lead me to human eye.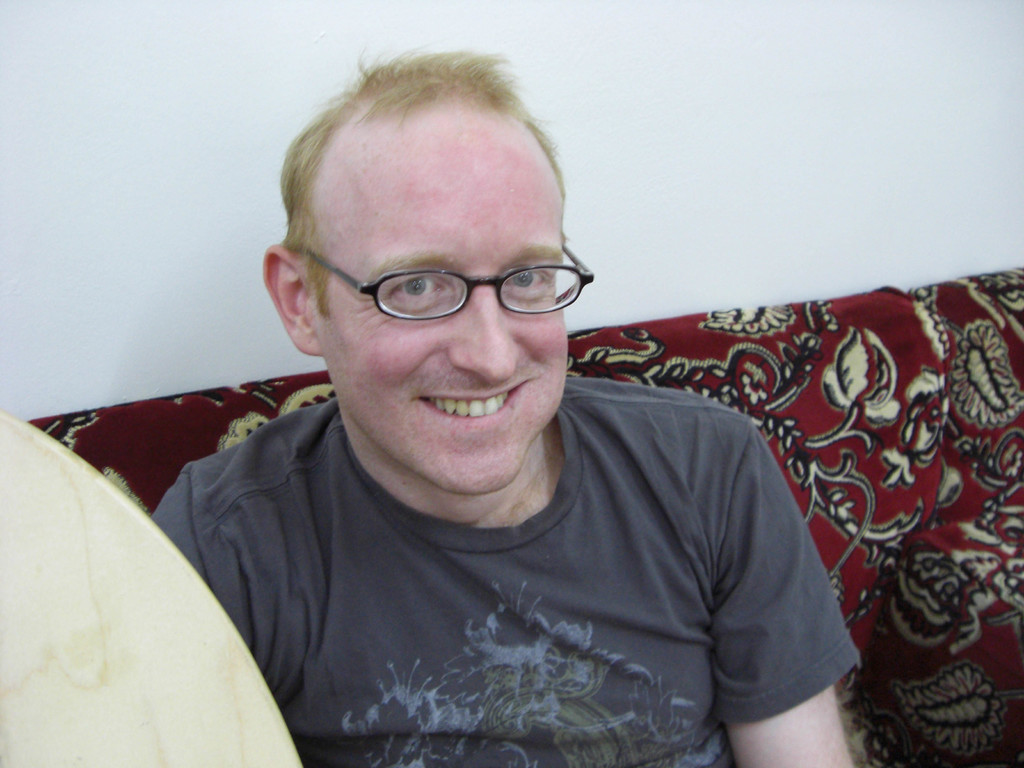
Lead to box(384, 270, 463, 313).
